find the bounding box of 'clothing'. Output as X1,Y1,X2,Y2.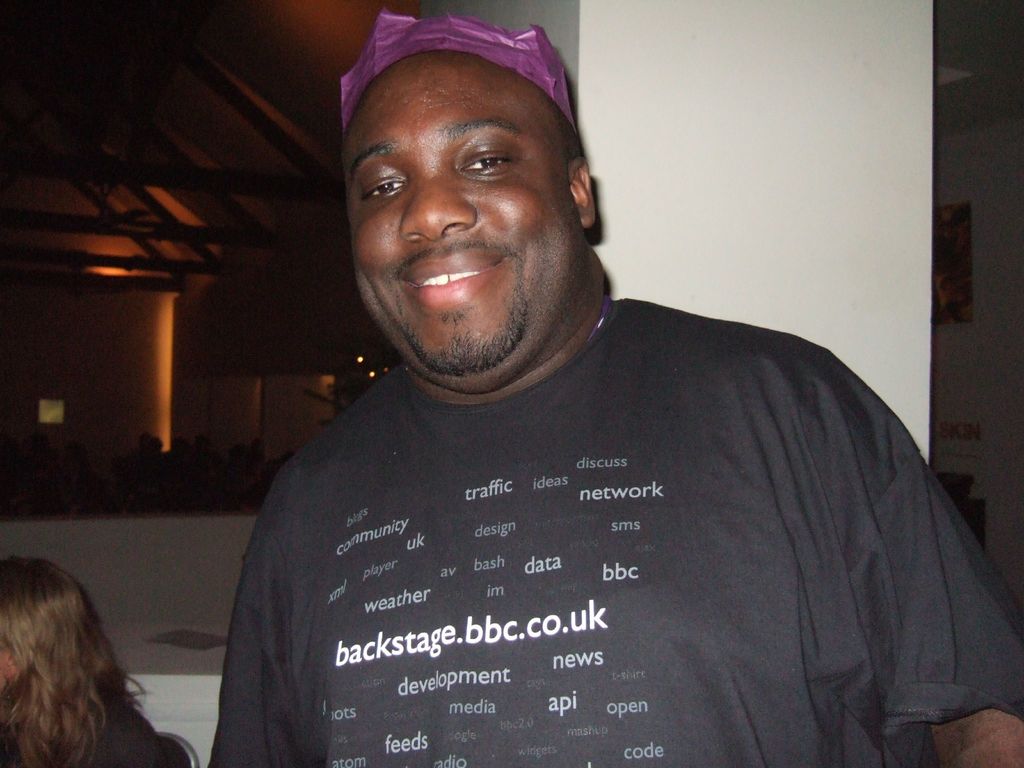
182,298,1014,749.
